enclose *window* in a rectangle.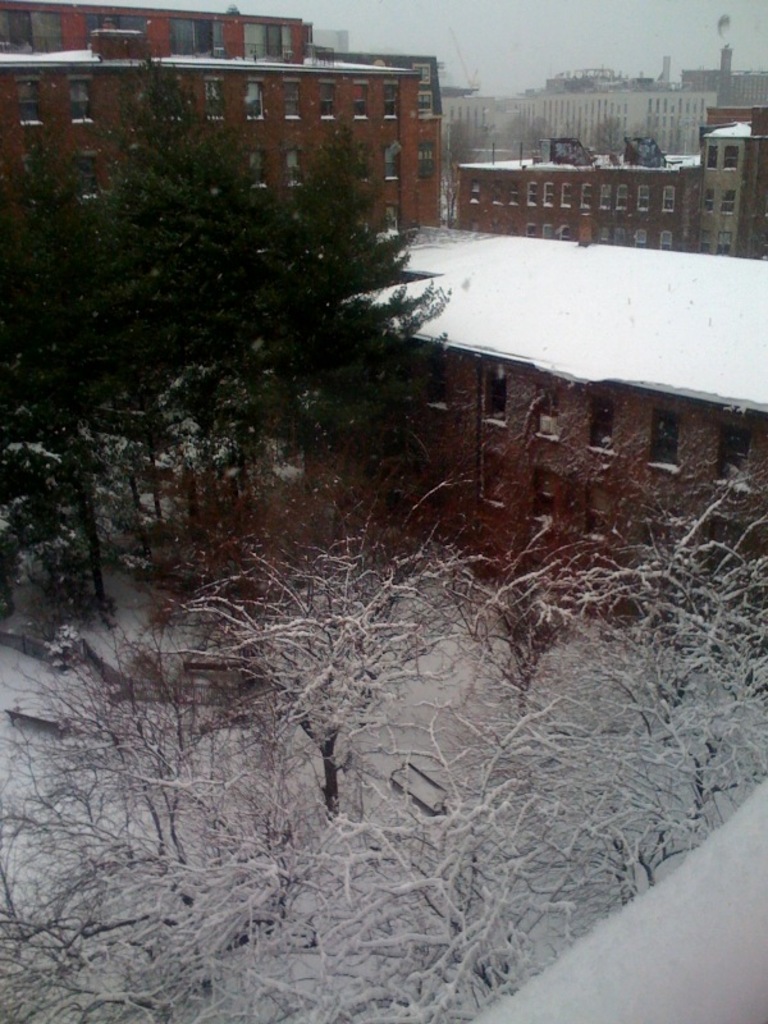
x1=520 y1=224 x2=539 y2=233.
